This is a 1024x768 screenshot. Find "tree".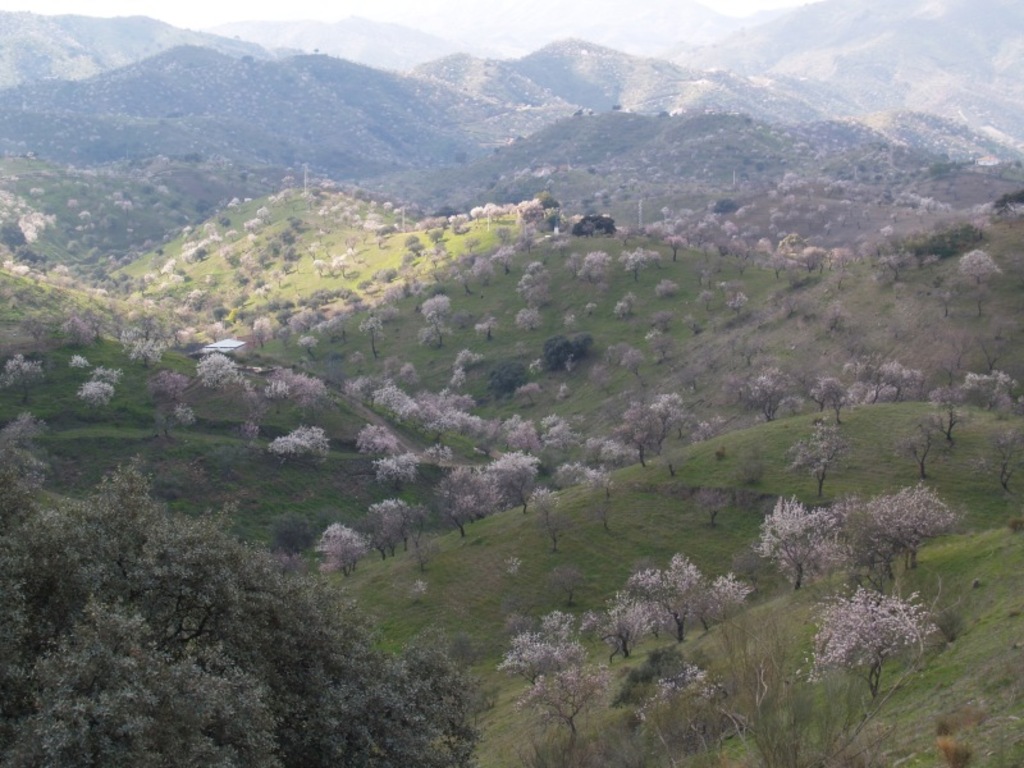
Bounding box: [x1=0, y1=357, x2=44, y2=401].
